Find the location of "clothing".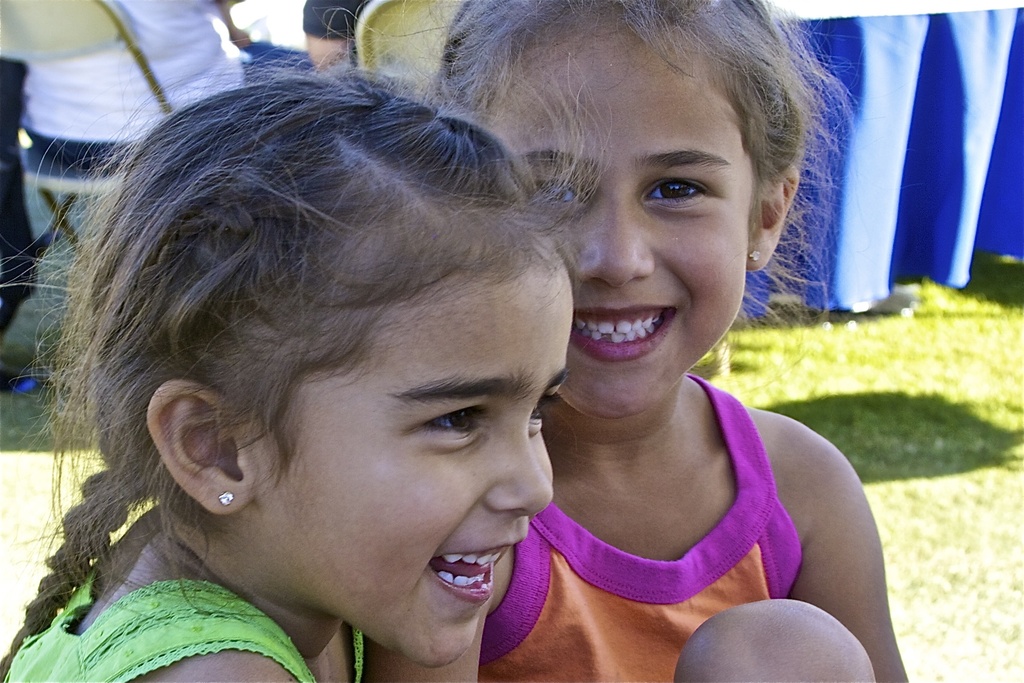
Location: 490, 374, 808, 682.
